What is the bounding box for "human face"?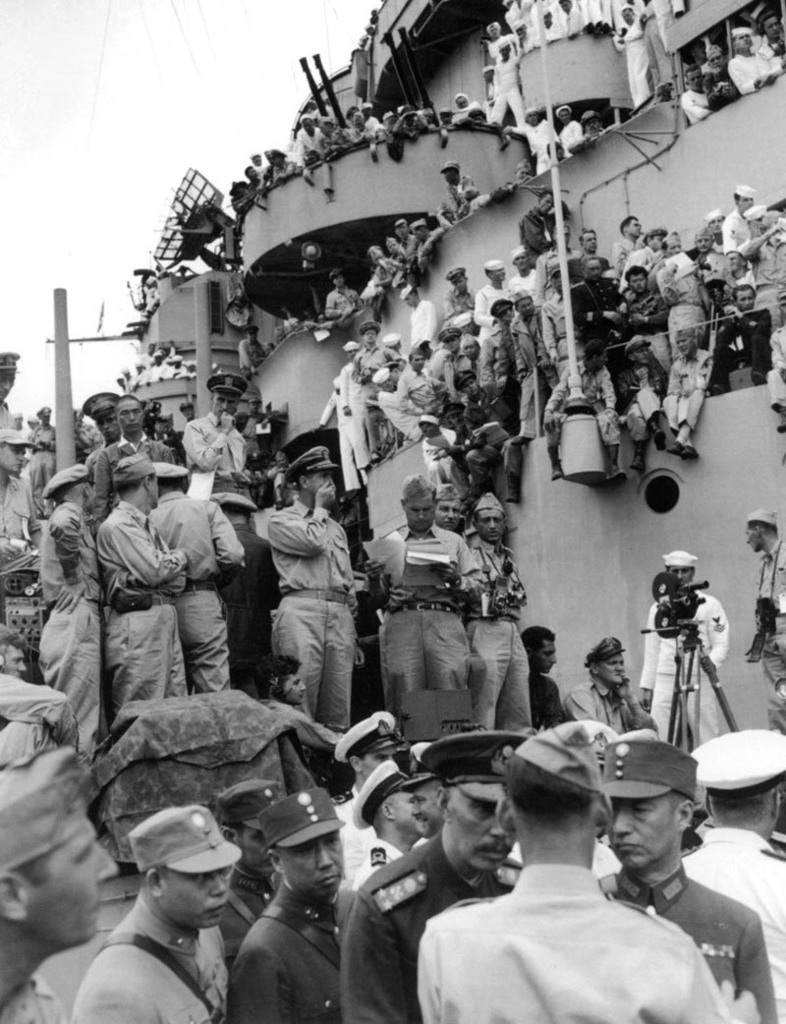
{"left": 145, "top": 474, "right": 158, "bottom": 508}.
